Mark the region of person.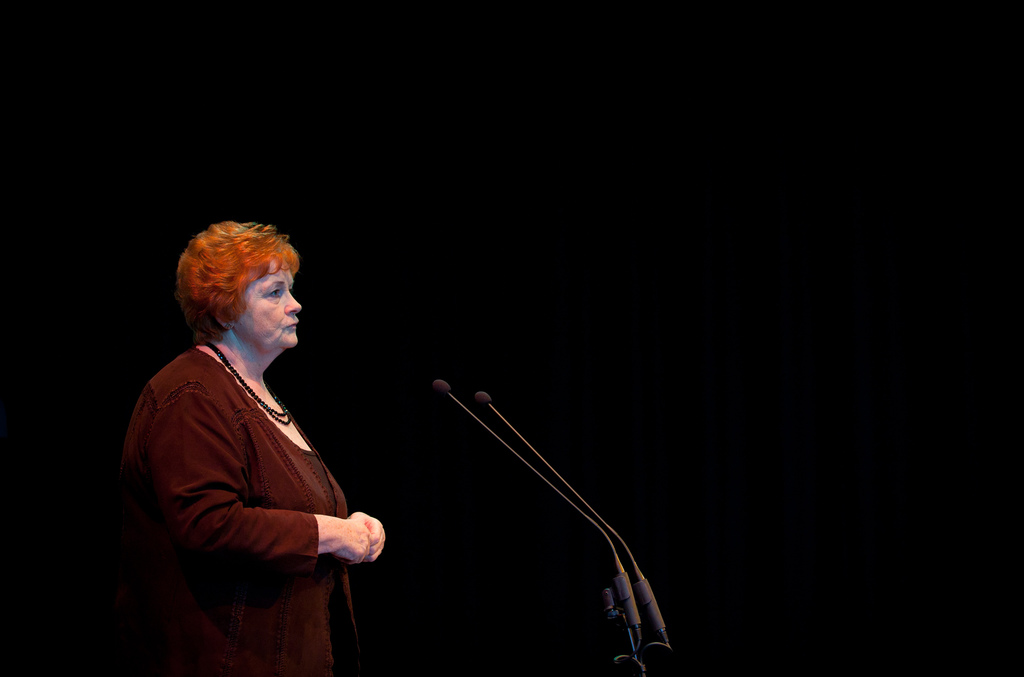
Region: Rect(124, 210, 371, 662).
